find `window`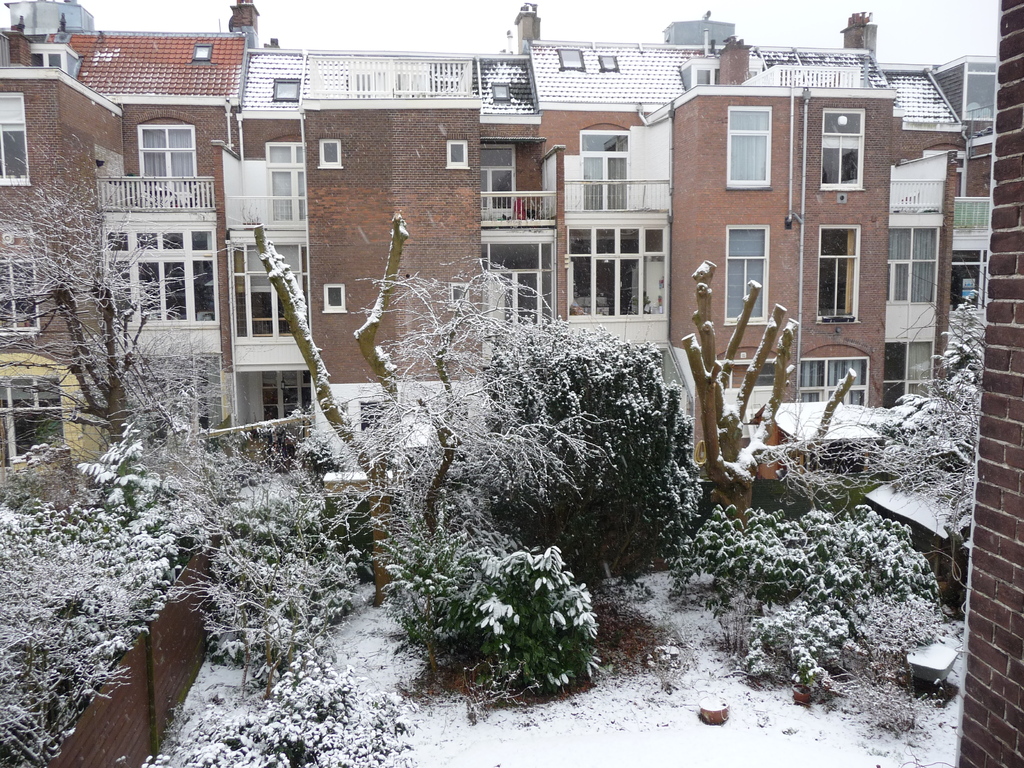
x1=0 y1=95 x2=33 y2=188
